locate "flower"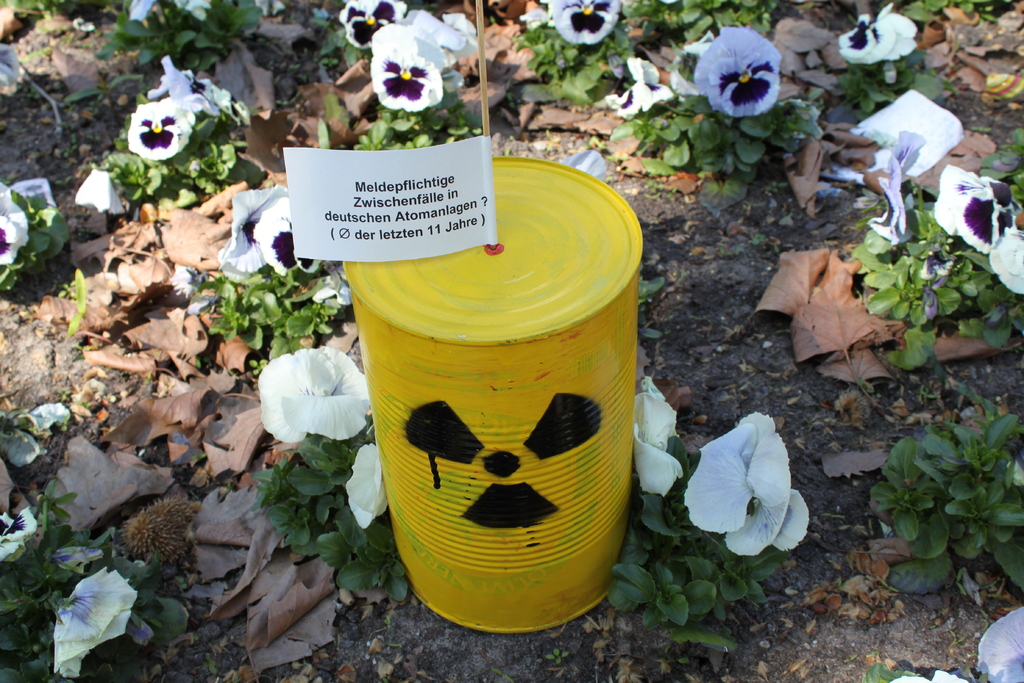
[x1=191, y1=79, x2=234, y2=120]
